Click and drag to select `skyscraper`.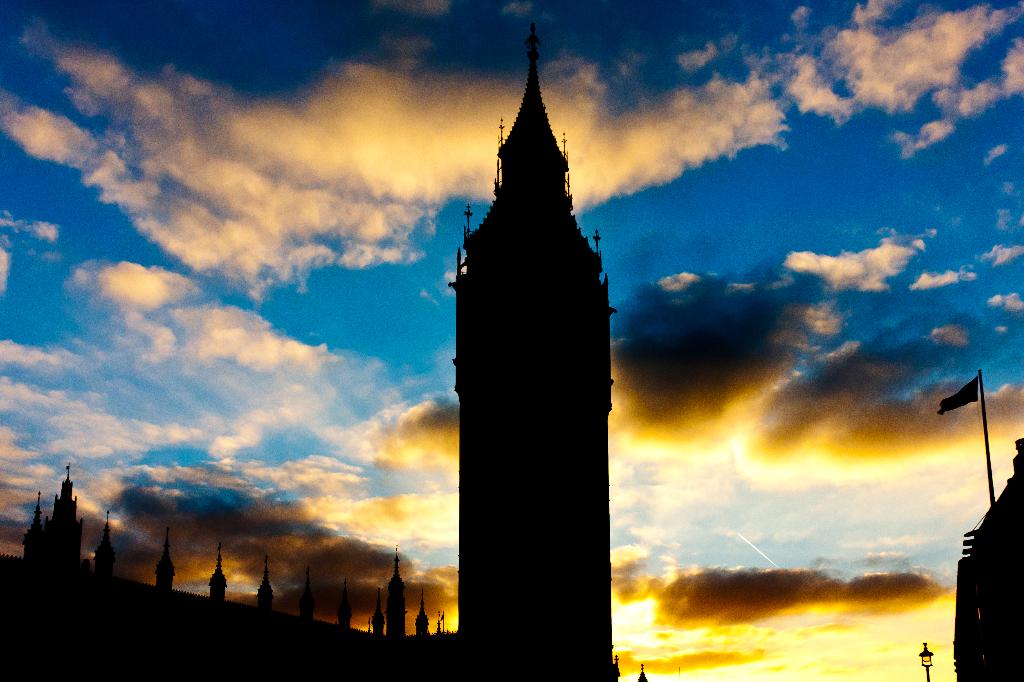
Selection: bbox(456, 18, 618, 679).
